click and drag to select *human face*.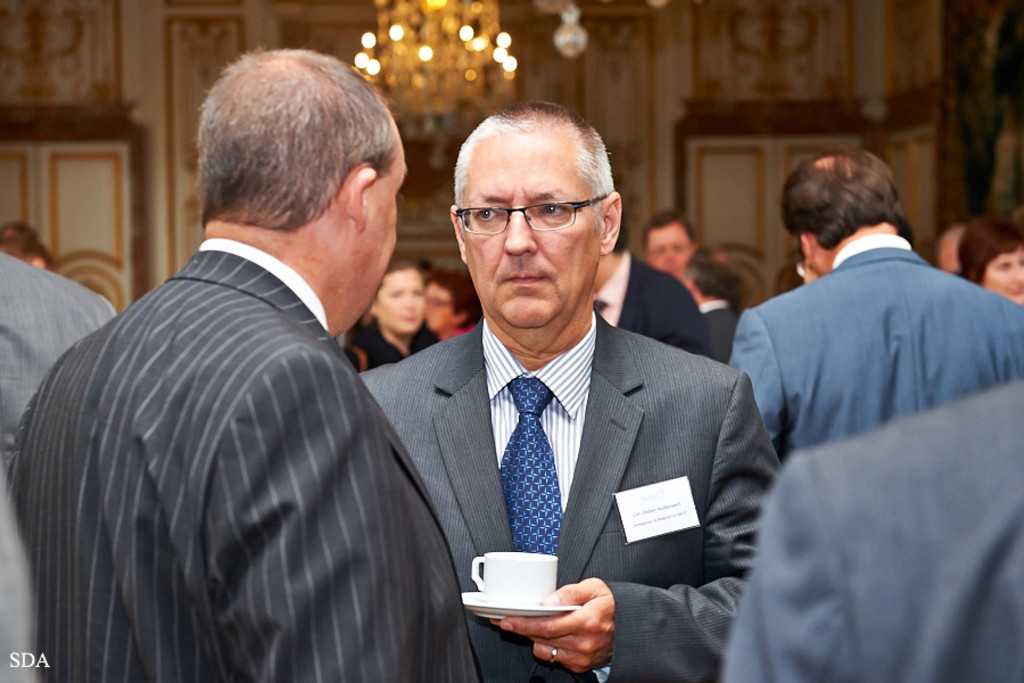
Selection: [347, 116, 412, 336].
